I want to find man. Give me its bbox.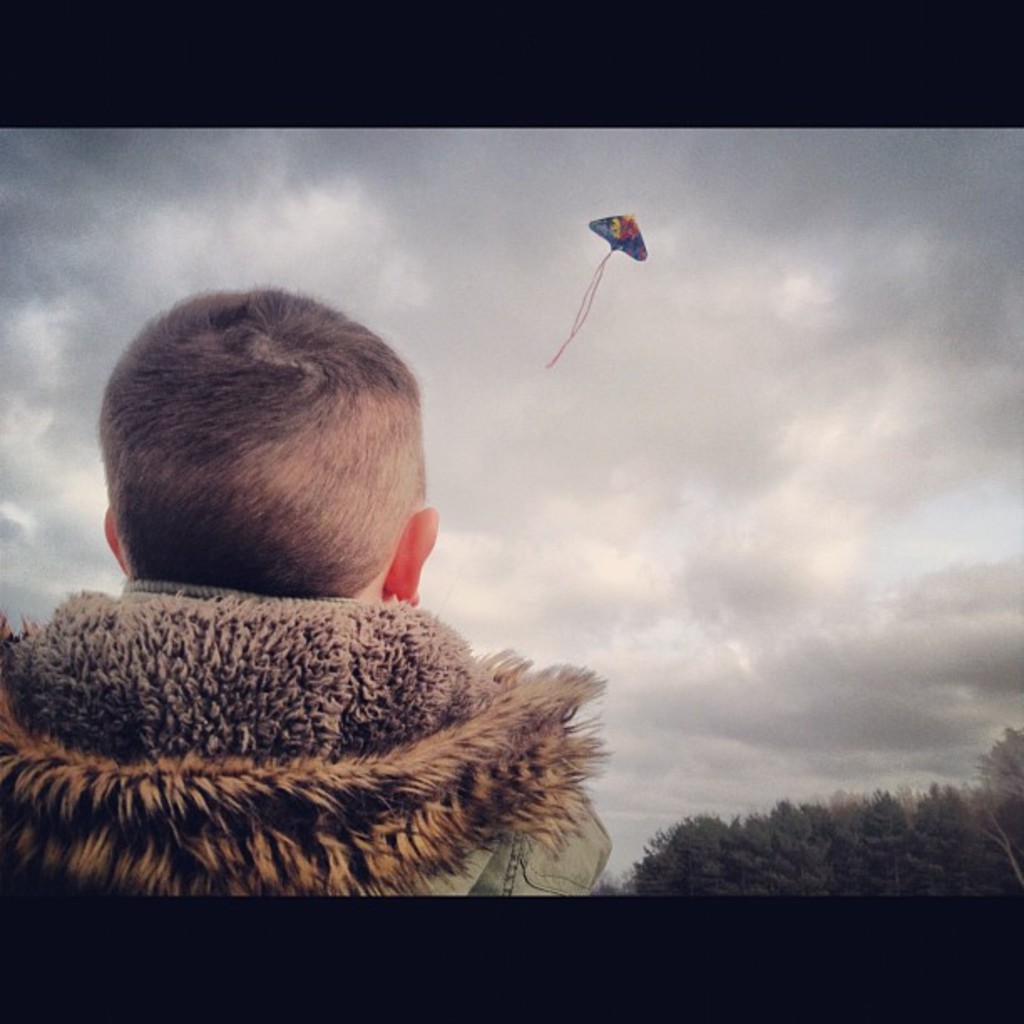
l=17, t=253, r=696, b=925.
